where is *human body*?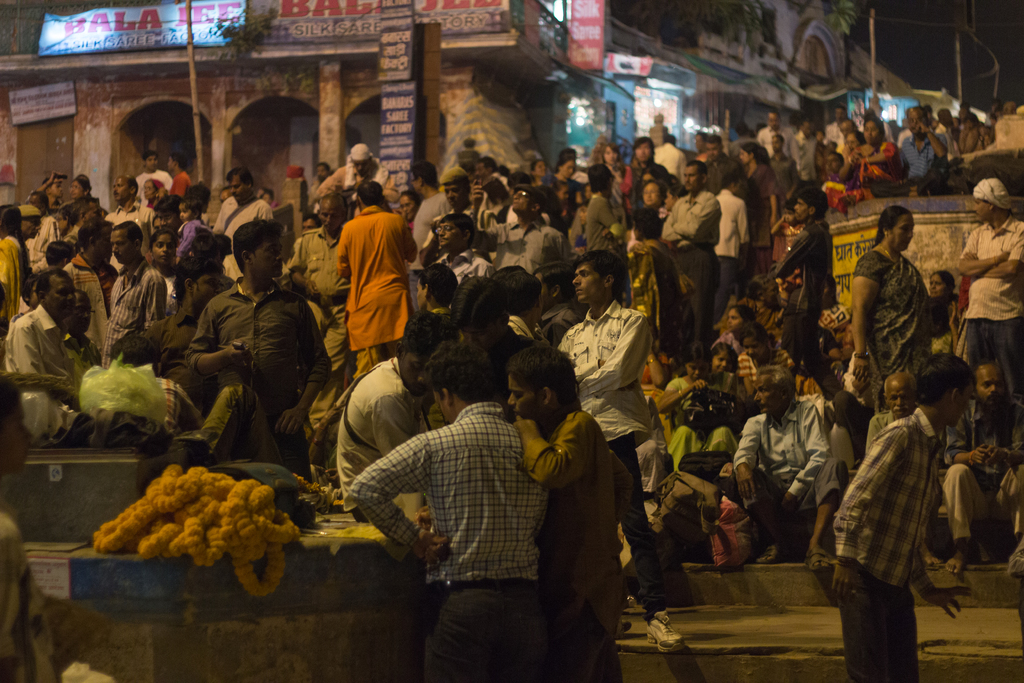
445, 276, 525, 362.
